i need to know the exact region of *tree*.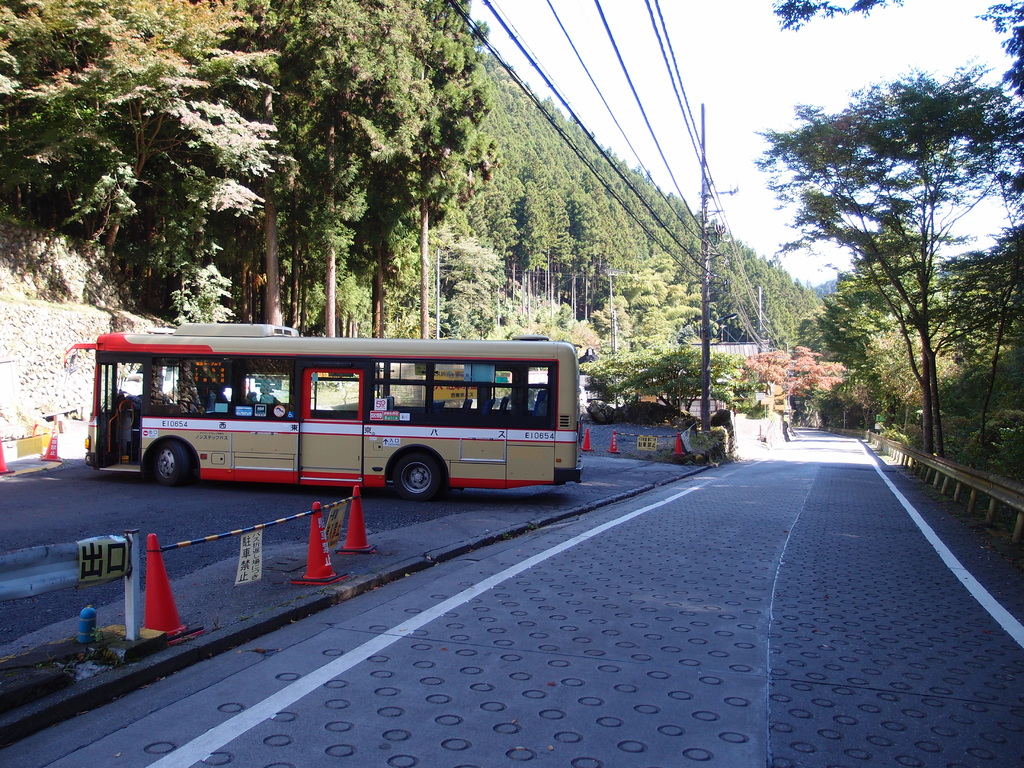
Region: {"left": 737, "top": 337, "right": 863, "bottom": 451}.
